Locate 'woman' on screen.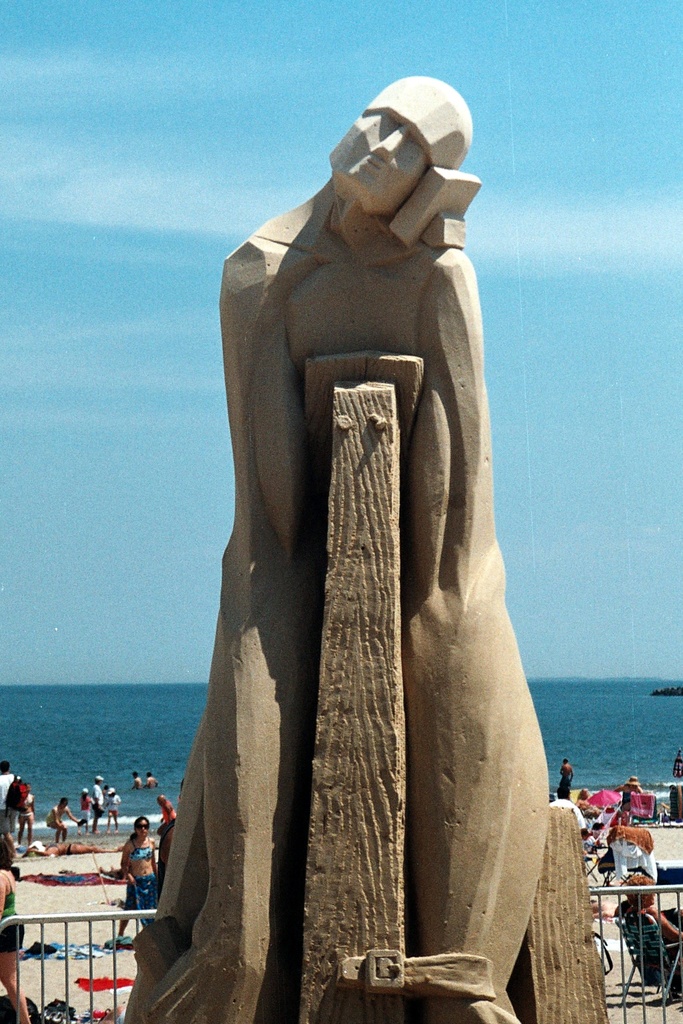
On screen at 623 874 682 969.
